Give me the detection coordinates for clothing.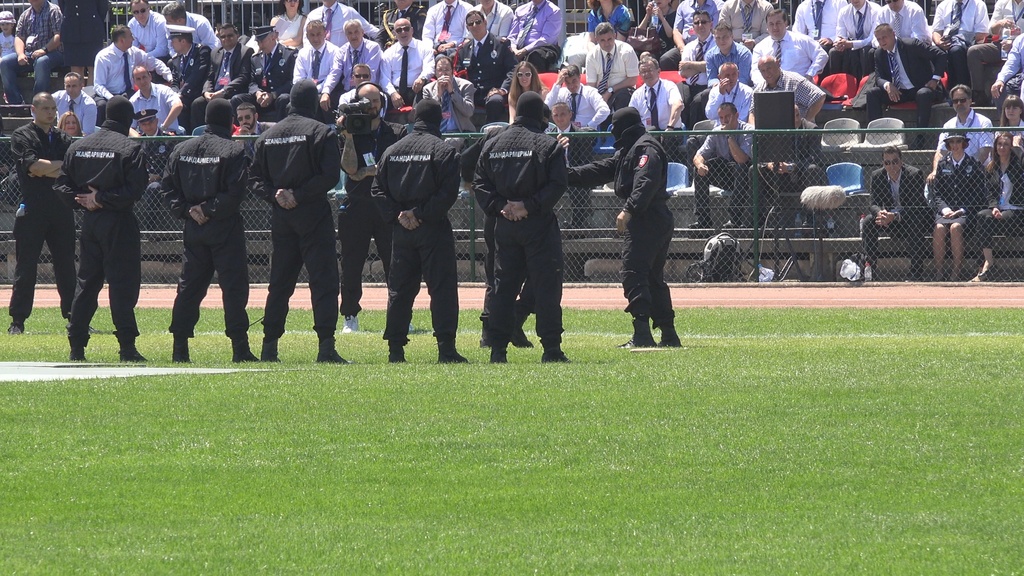
bbox=(925, 106, 996, 205).
